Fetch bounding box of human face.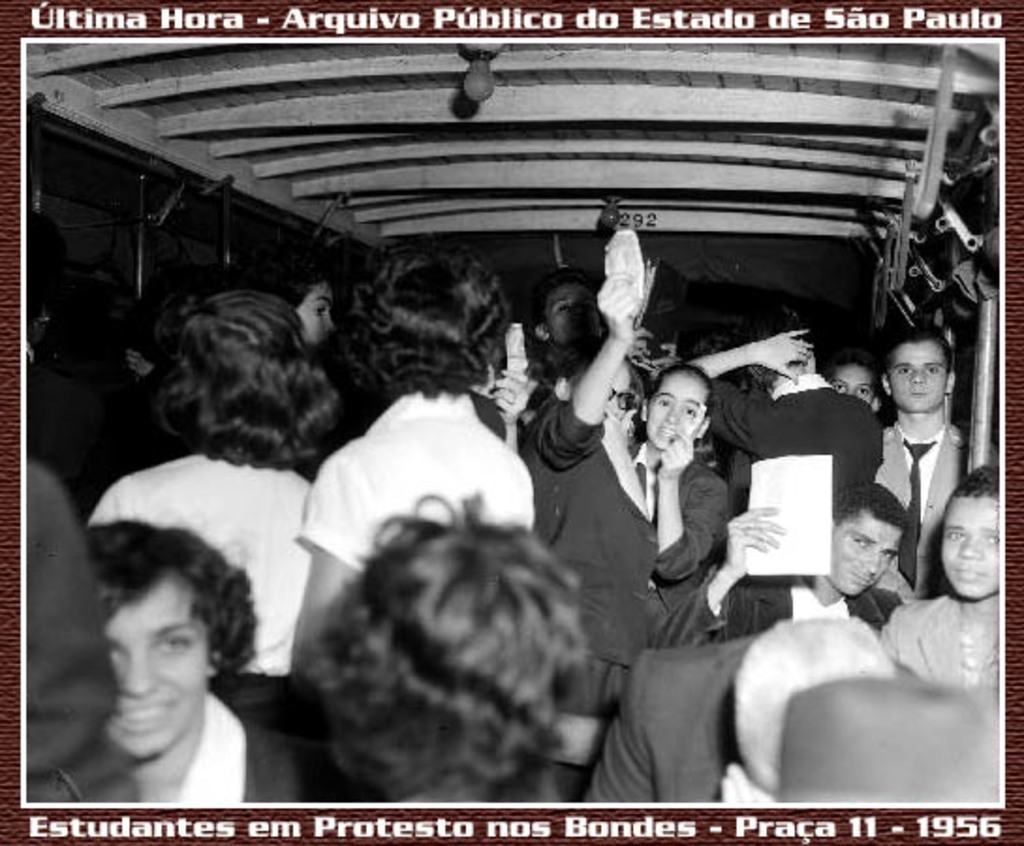
Bbox: 827,513,896,596.
